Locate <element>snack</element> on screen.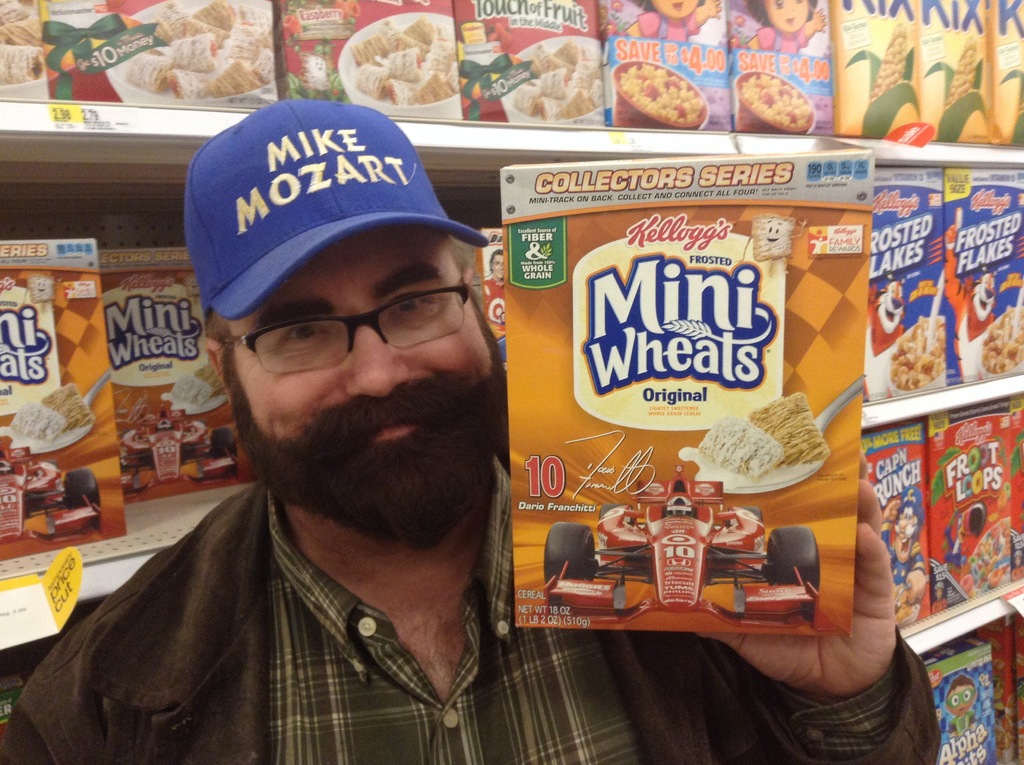
On screen at 890,561,922,625.
